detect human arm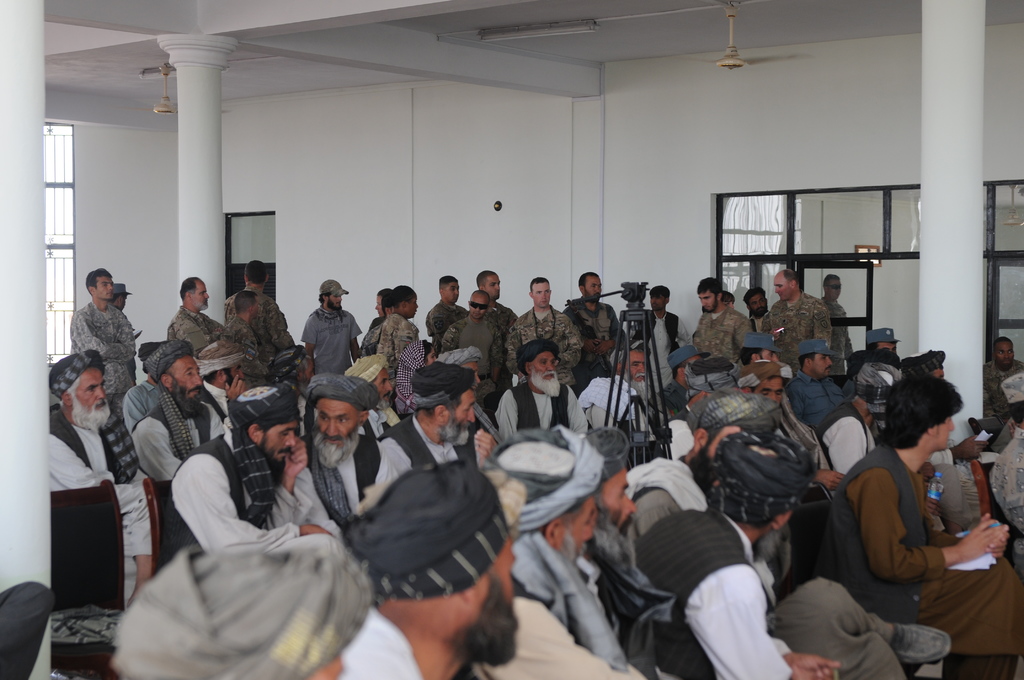
select_region(928, 515, 1011, 567)
